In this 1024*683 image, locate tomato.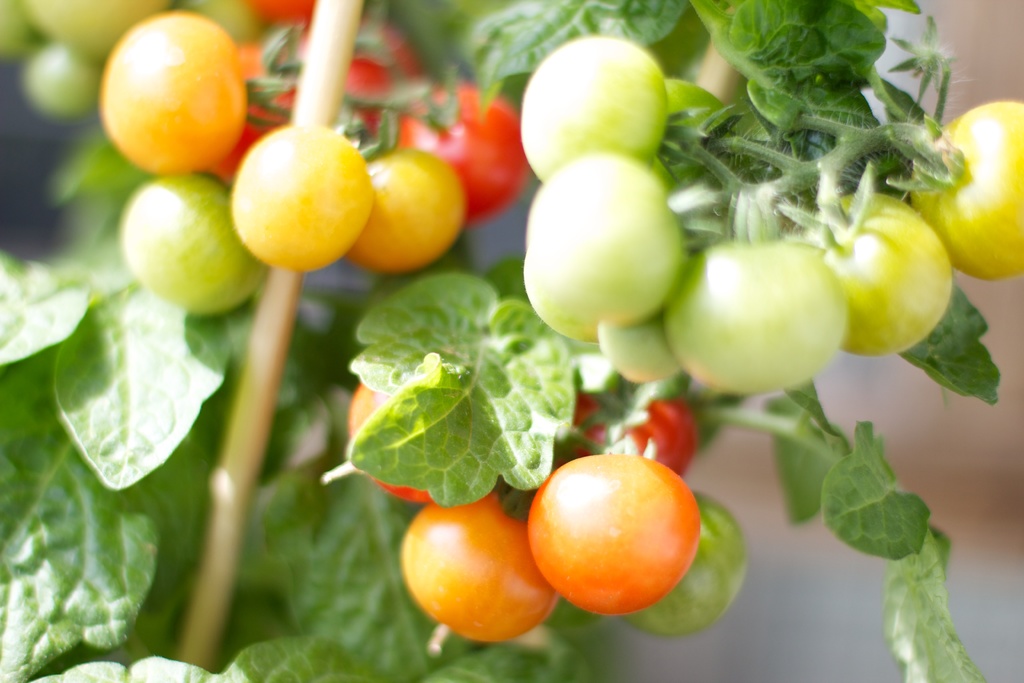
Bounding box: [x1=344, y1=378, x2=444, y2=505].
